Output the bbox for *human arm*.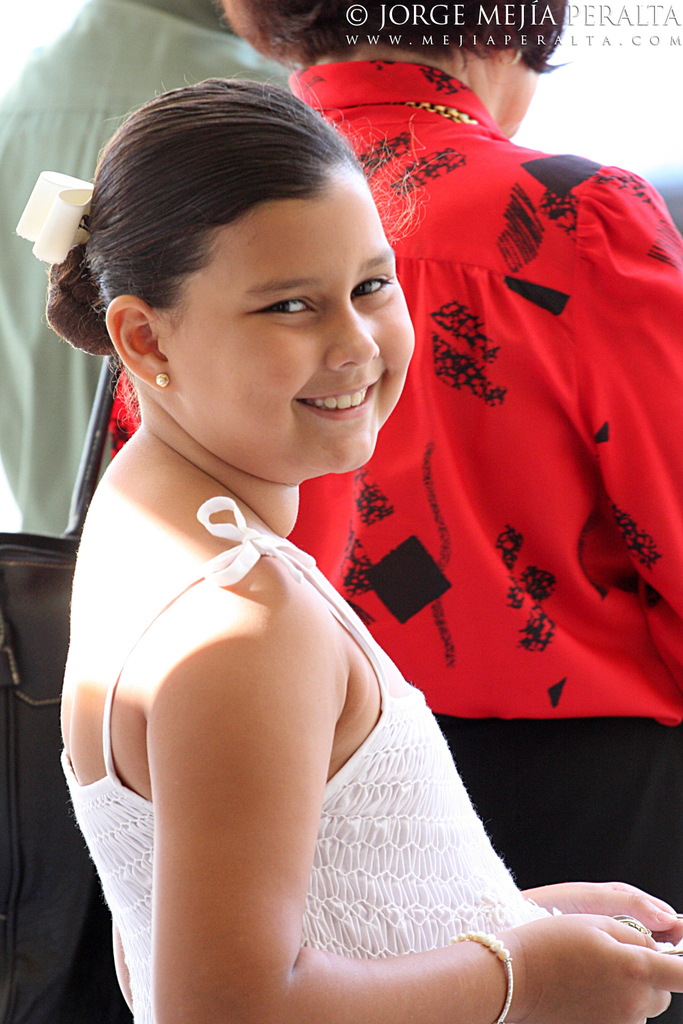
BBox(173, 559, 548, 1000).
